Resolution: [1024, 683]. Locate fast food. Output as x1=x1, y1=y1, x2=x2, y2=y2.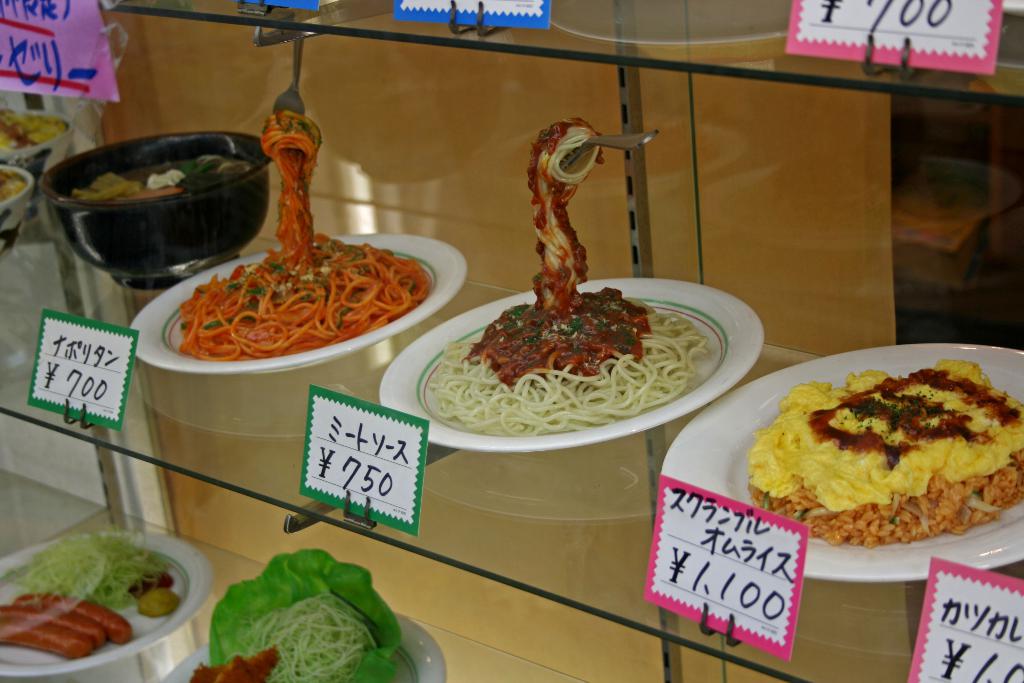
x1=179, y1=119, x2=428, y2=360.
